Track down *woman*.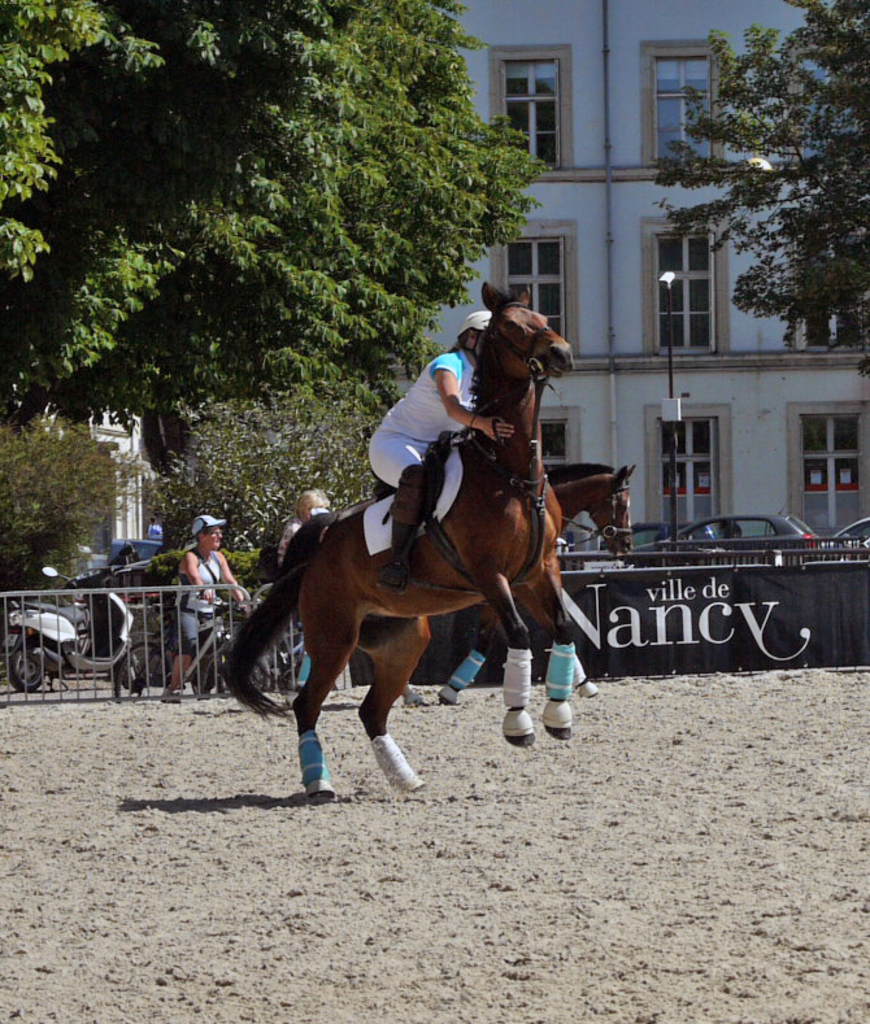
Tracked to crop(366, 304, 518, 588).
